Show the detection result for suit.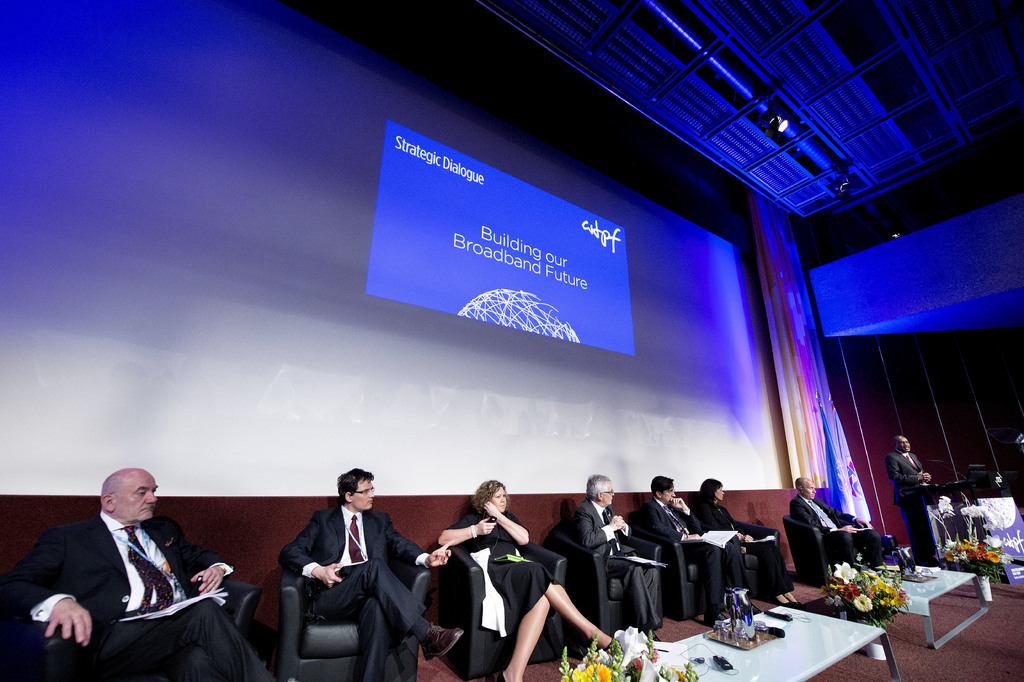
(x1=578, y1=497, x2=662, y2=629).
